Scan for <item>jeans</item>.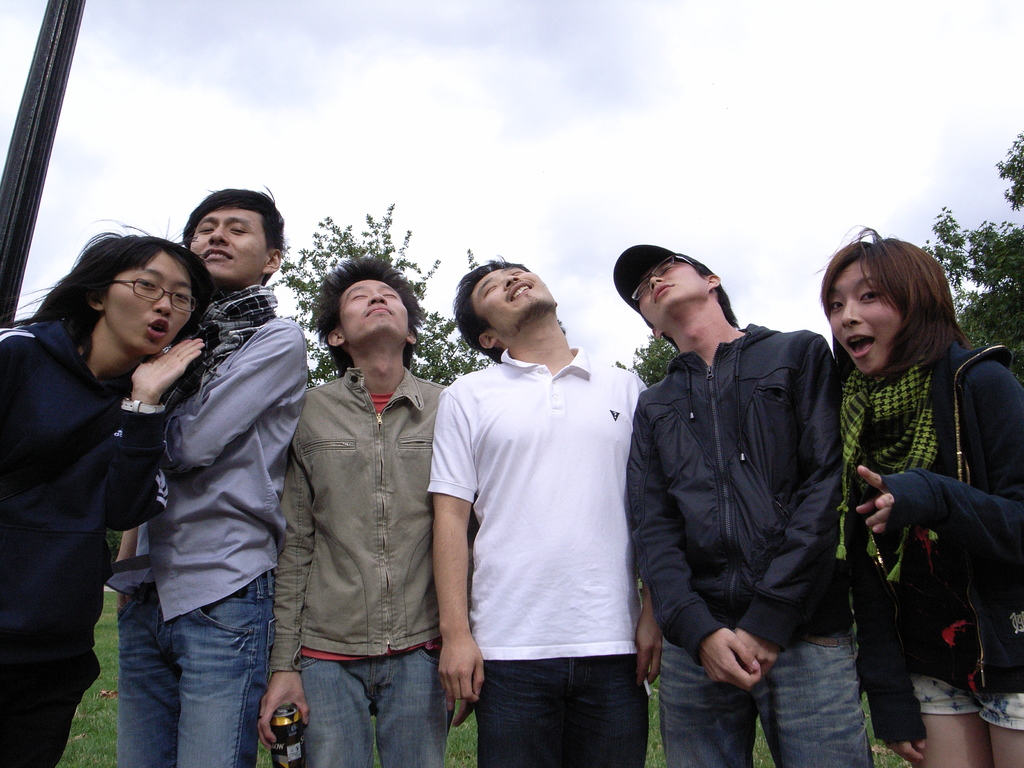
Scan result: [104, 577, 271, 762].
